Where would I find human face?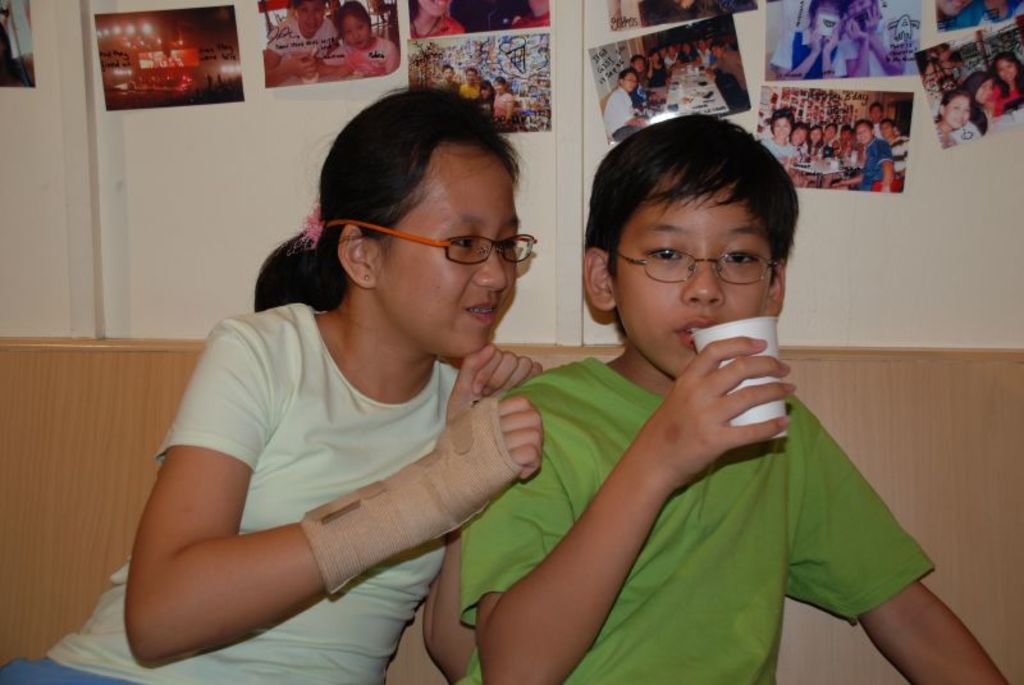
At box=[380, 143, 524, 366].
